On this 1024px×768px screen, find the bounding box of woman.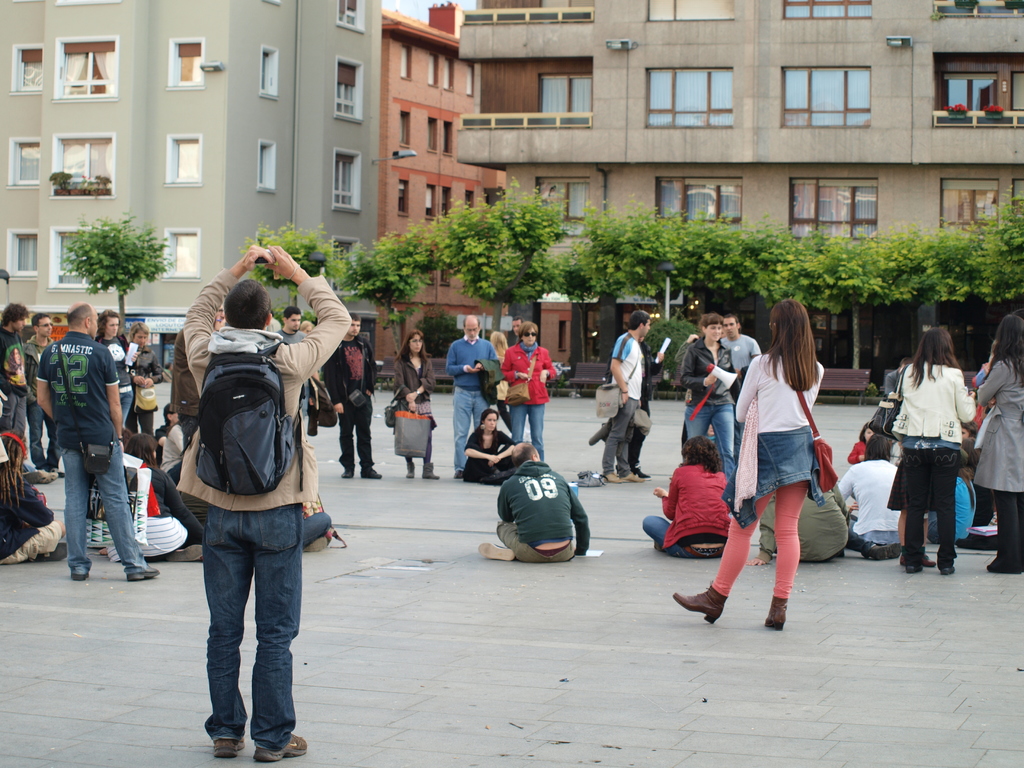
Bounding box: select_region(723, 297, 844, 627).
